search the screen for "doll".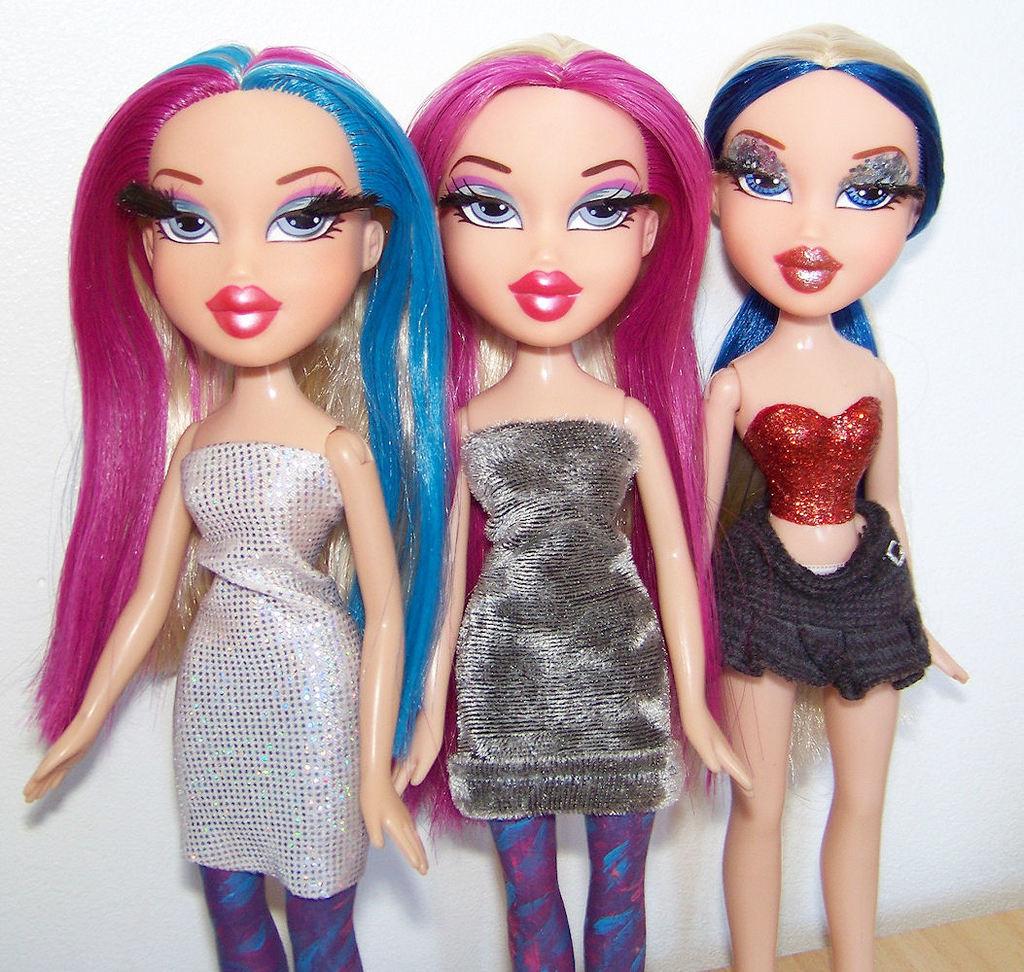
Found at <region>698, 24, 978, 964</region>.
